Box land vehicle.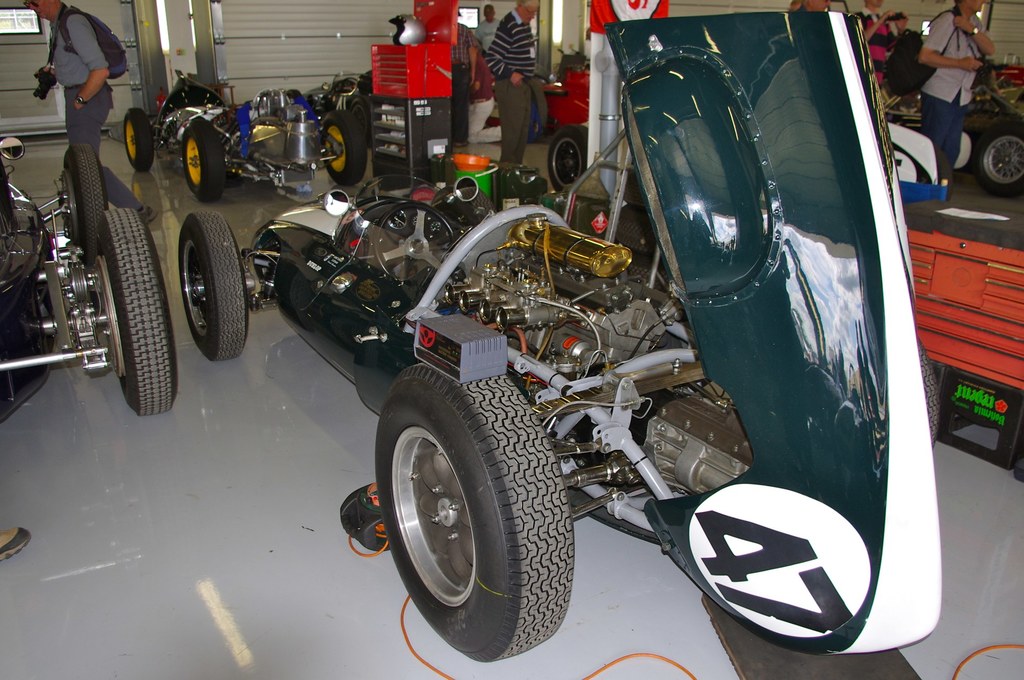
546:59:942:188.
